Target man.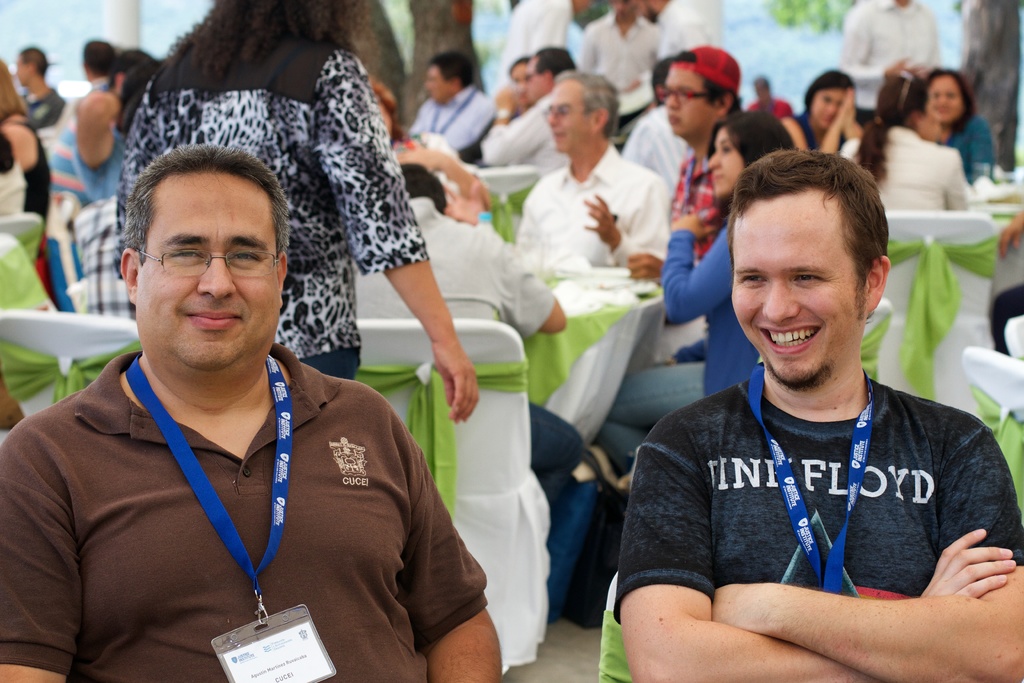
Target region: region(499, 0, 588, 86).
